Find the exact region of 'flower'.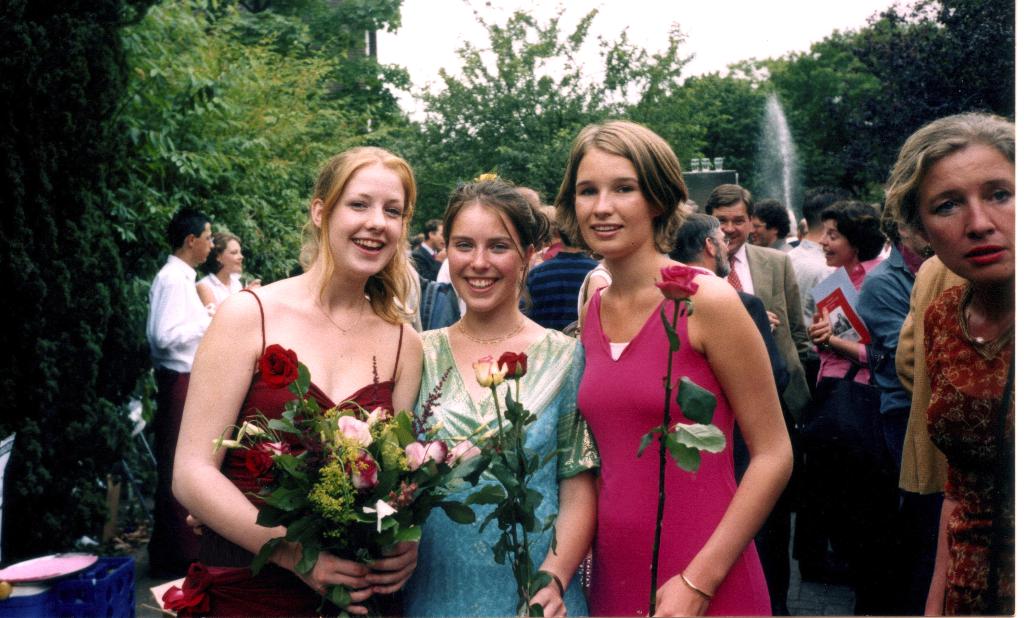
Exact region: left=405, top=441, right=447, bottom=472.
